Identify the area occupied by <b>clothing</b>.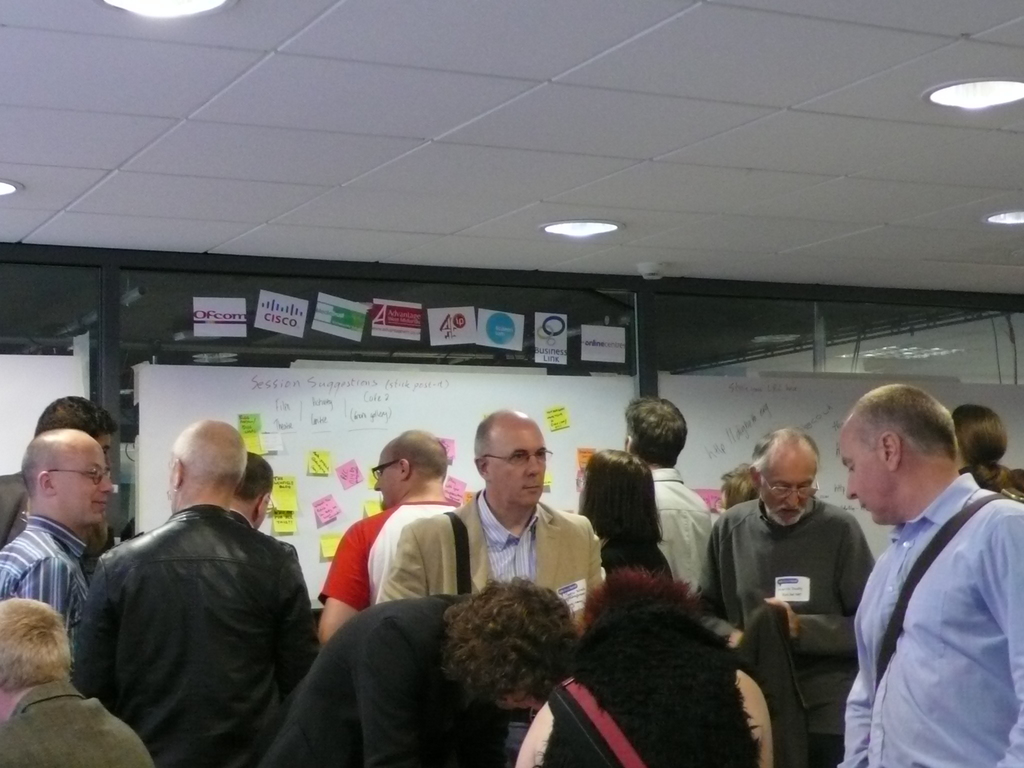
Area: Rect(73, 504, 310, 767).
